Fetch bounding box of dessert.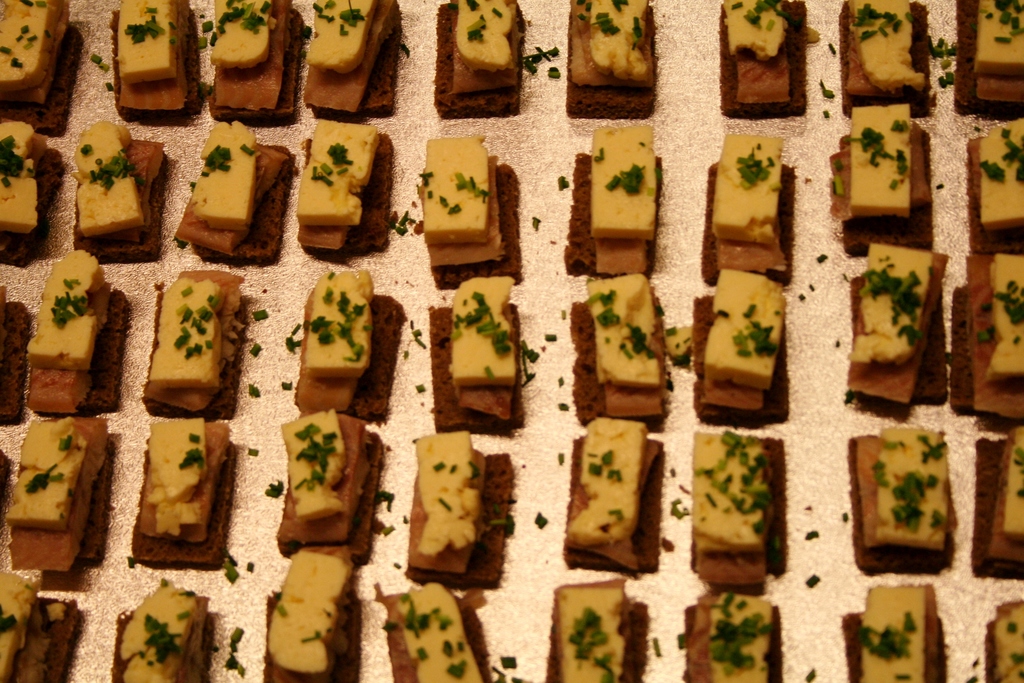
Bbox: crop(701, 269, 788, 410).
